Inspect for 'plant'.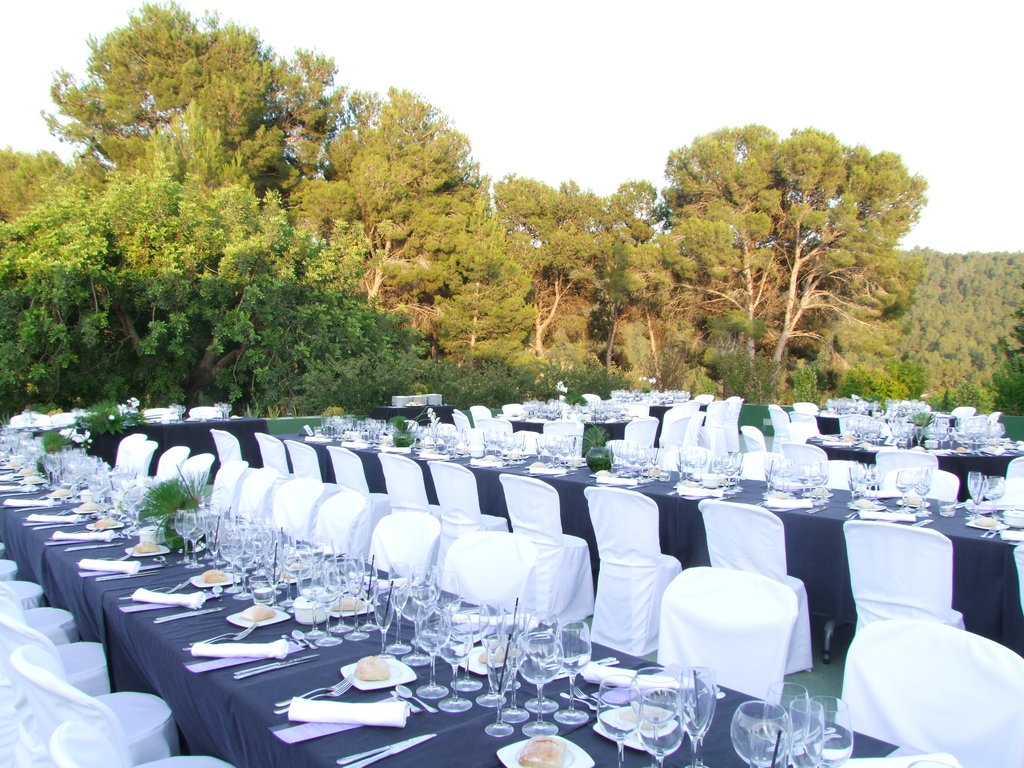
Inspection: left=637, top=344, right=698, bottom=396.
